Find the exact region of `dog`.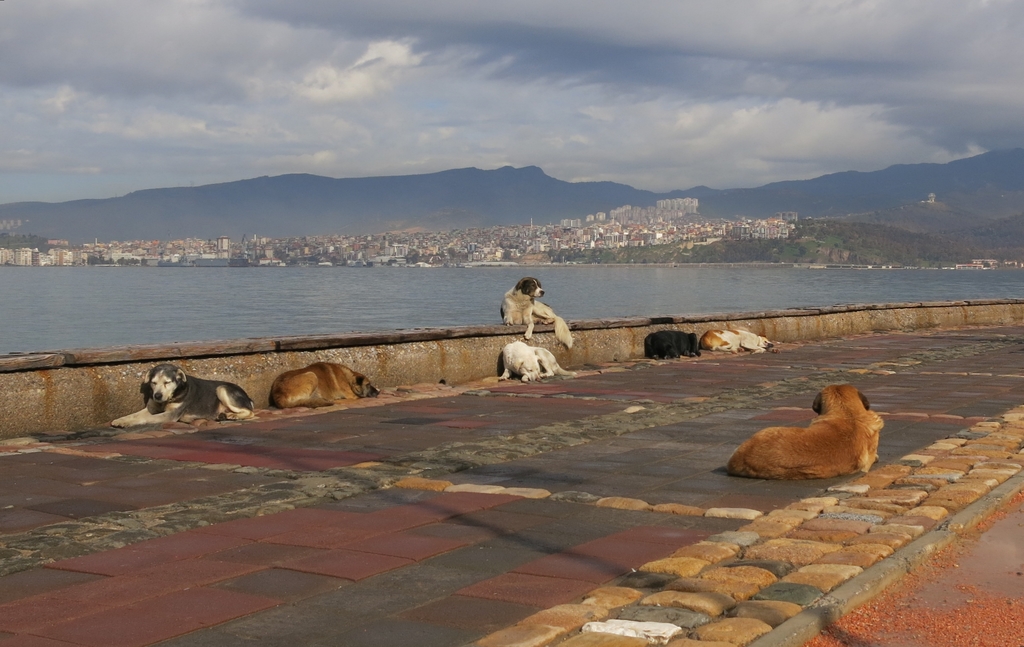
Exact region: (left=108, top=364, right=257, bottom=425).
